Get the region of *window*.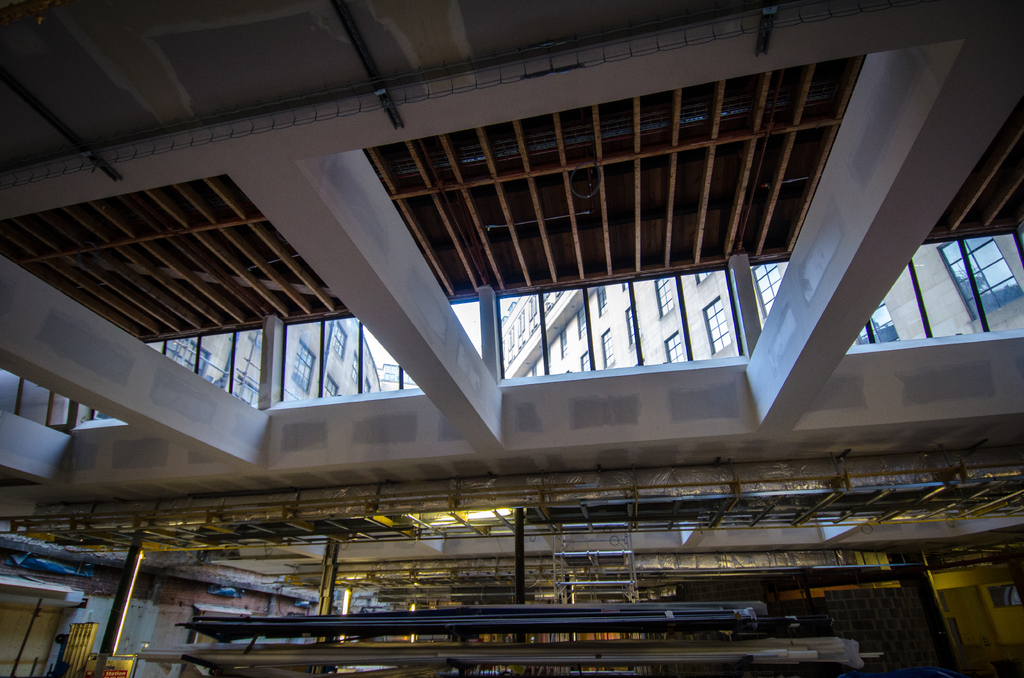
289/336/315/391.
